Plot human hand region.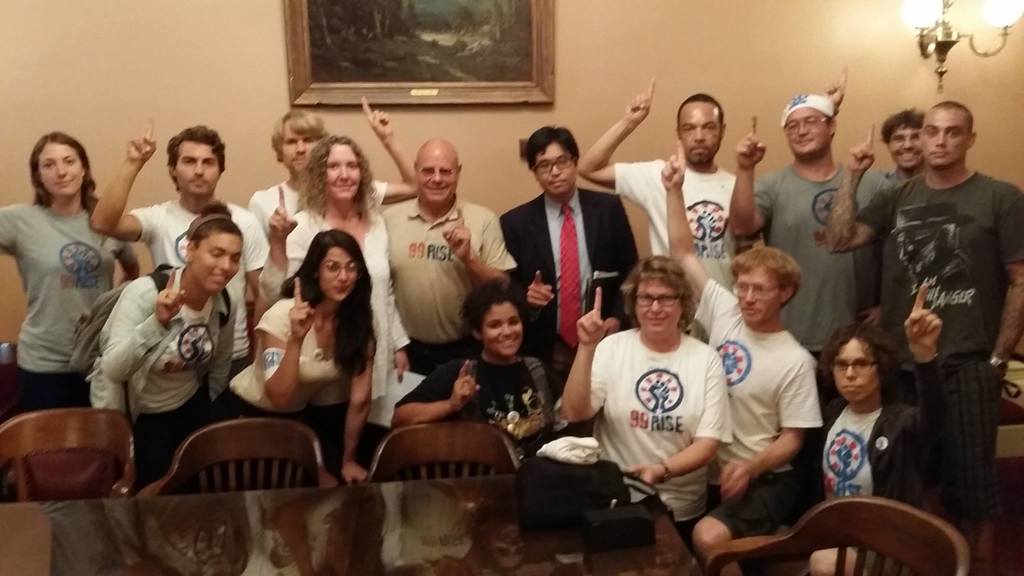
Plotted at box(122, 120, 161, 167).
